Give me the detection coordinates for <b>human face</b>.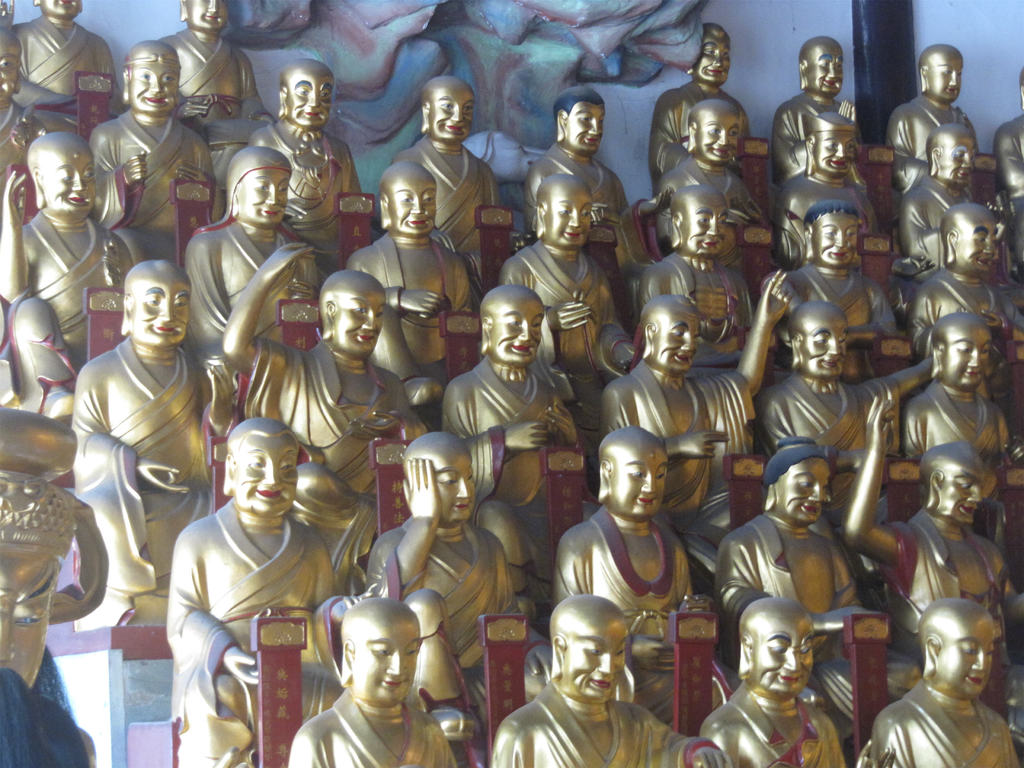
<region>350, 623, 419, 700</region>.
